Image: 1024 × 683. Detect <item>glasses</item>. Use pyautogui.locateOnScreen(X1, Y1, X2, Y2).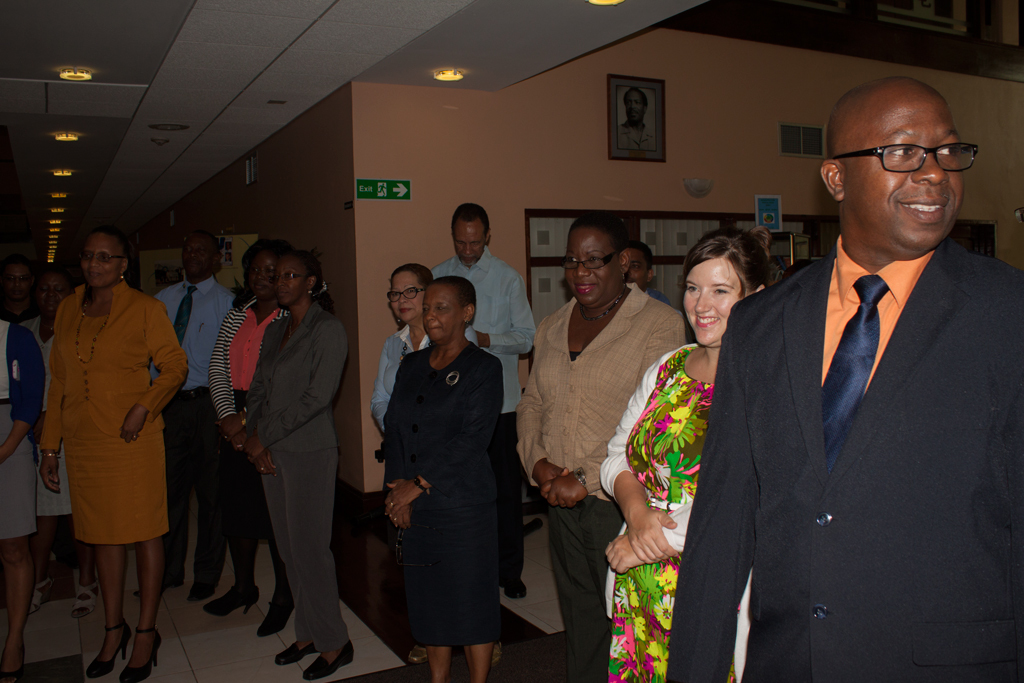
pyautogui.locateOnScreen(559, 253, 616, 269).
